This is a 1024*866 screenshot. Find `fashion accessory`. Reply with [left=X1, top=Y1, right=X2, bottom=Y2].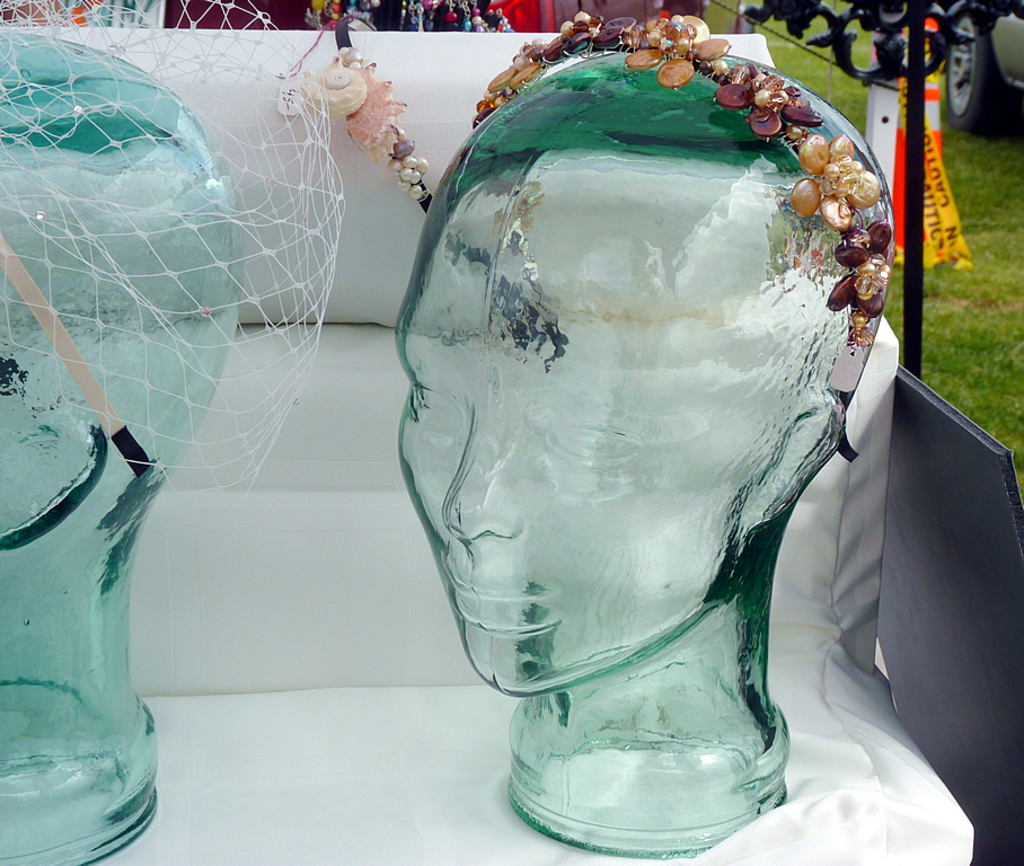
[left=471, top=5, right=894, bottom=351].
